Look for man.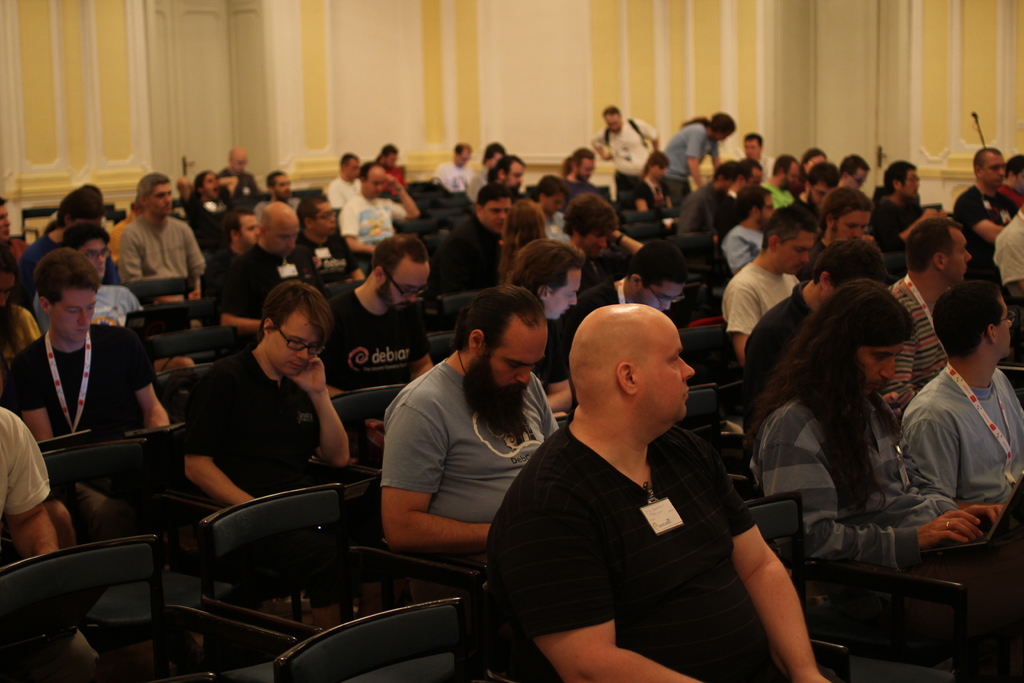
Found: [111, 171, 209, 308].
